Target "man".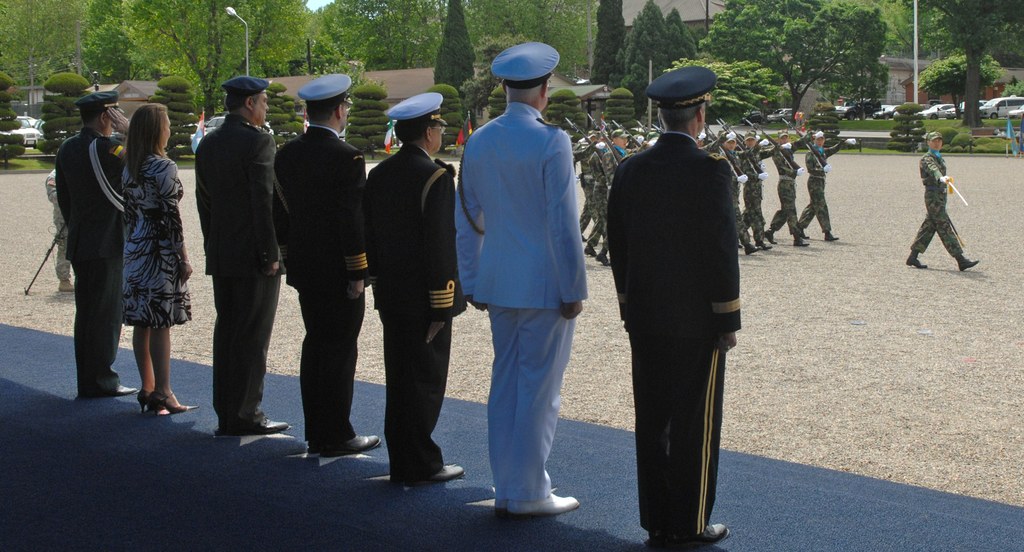
Target region: box(360, 88, 471, 482).
